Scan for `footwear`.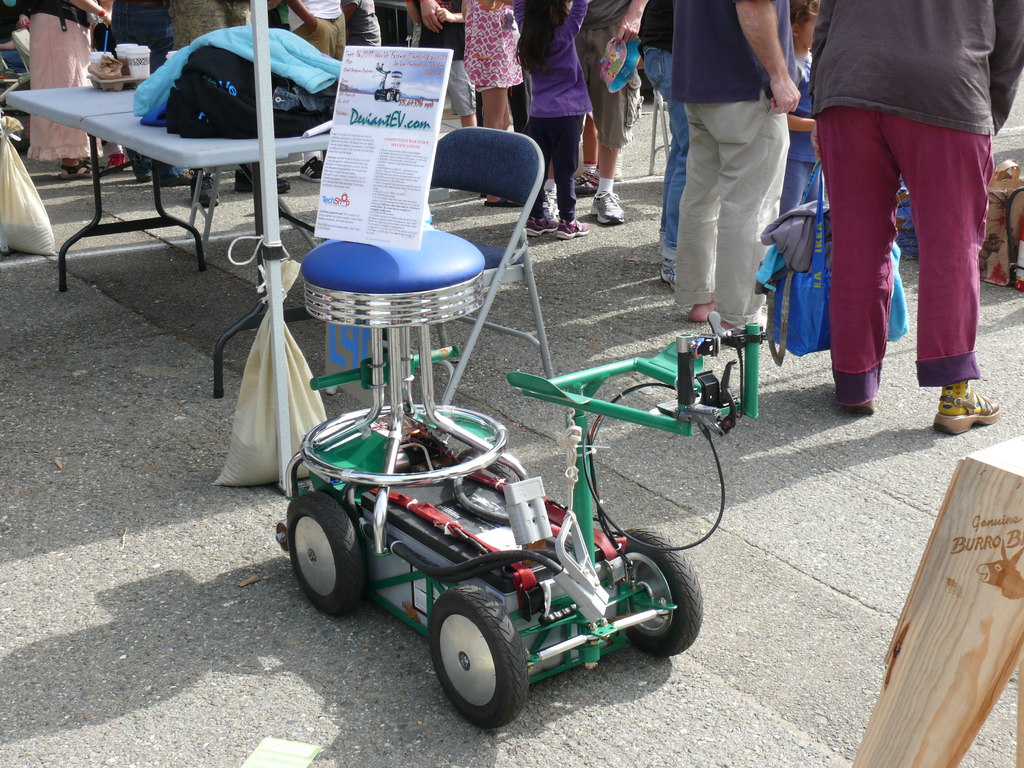
Scan result: region(234, 172, 287, 192).
